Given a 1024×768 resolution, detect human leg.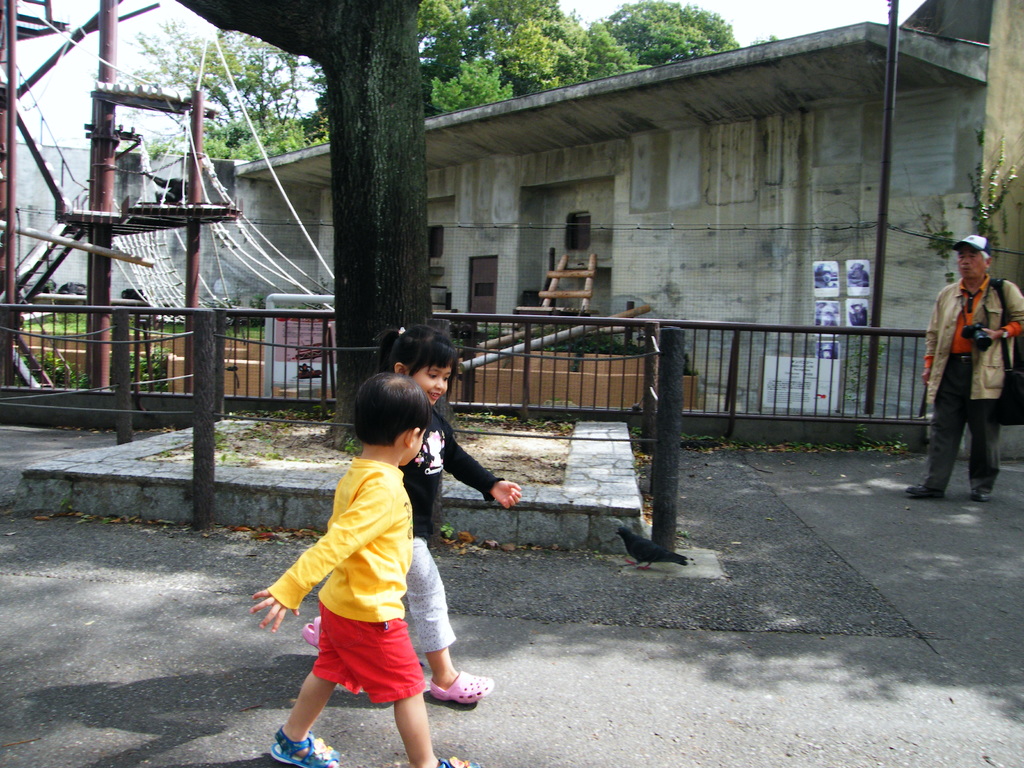
rect(270, 589, 362, 767).
